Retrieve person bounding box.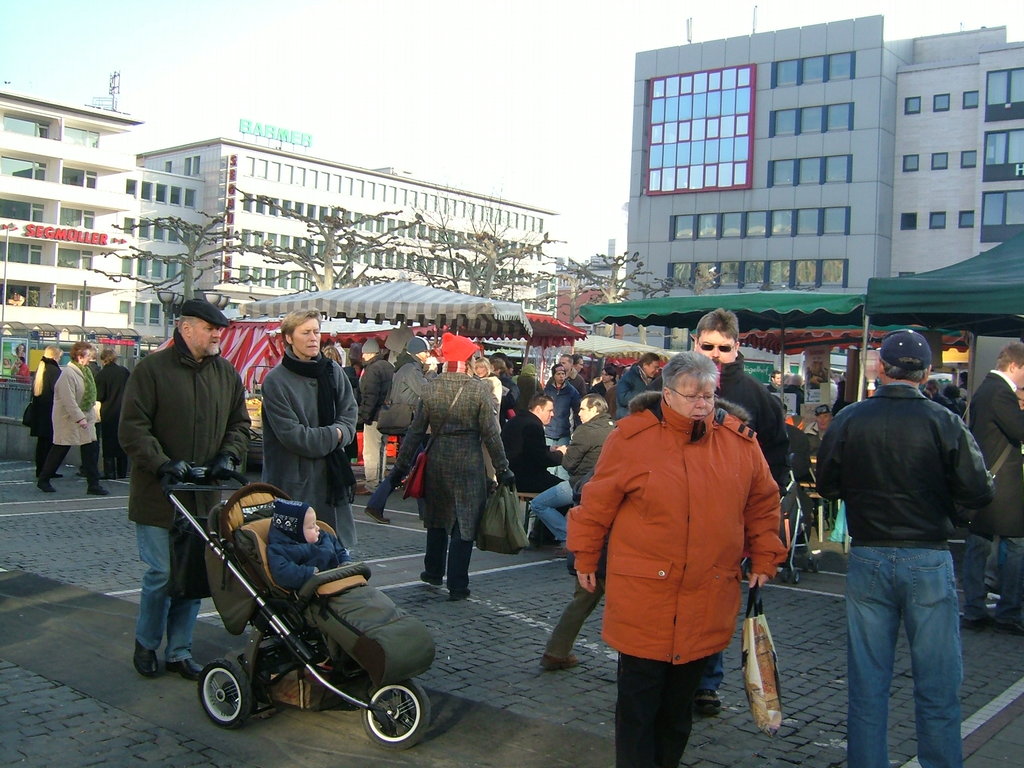
Bounding box: x1=475 y1=356 x2=504 y2=479.
